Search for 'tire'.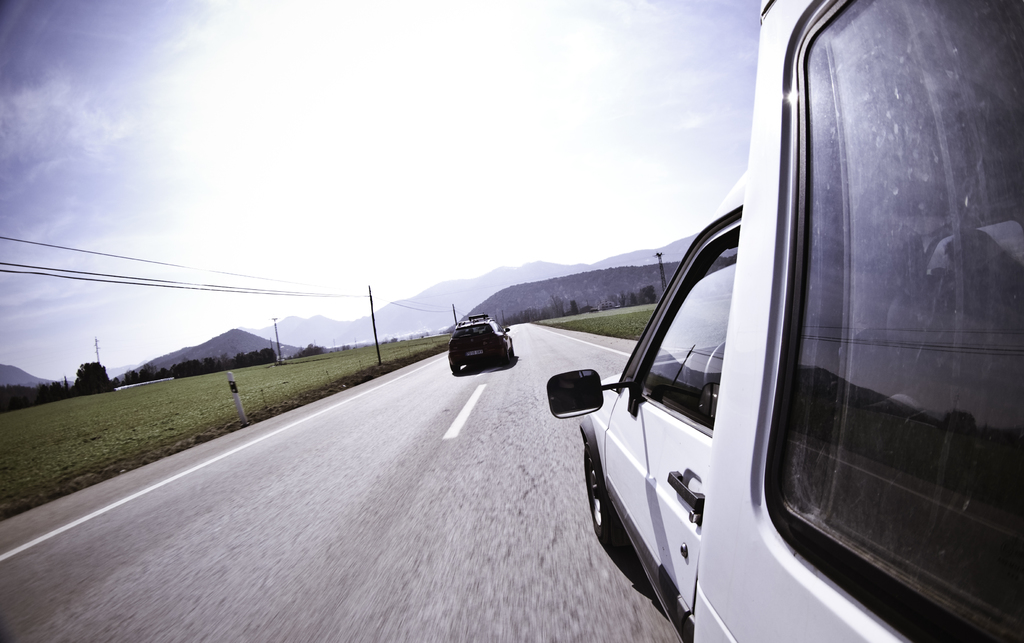
Found at x1=505 y1=351 x2=513 y2=370.
